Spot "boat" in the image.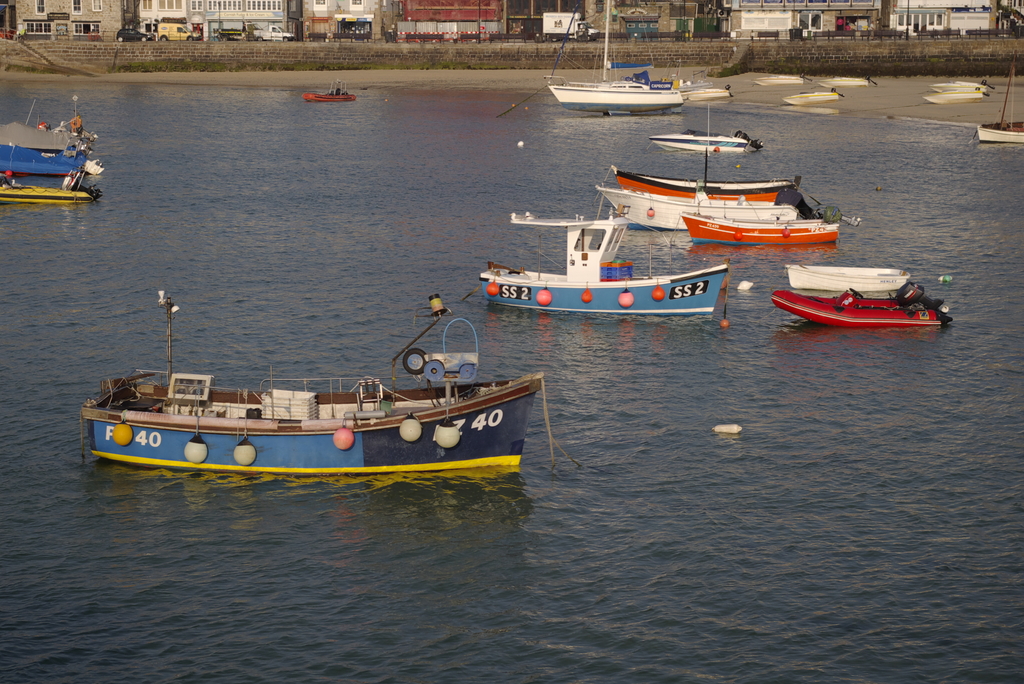
"boat" found at rect(82, 268, 539, 491).
